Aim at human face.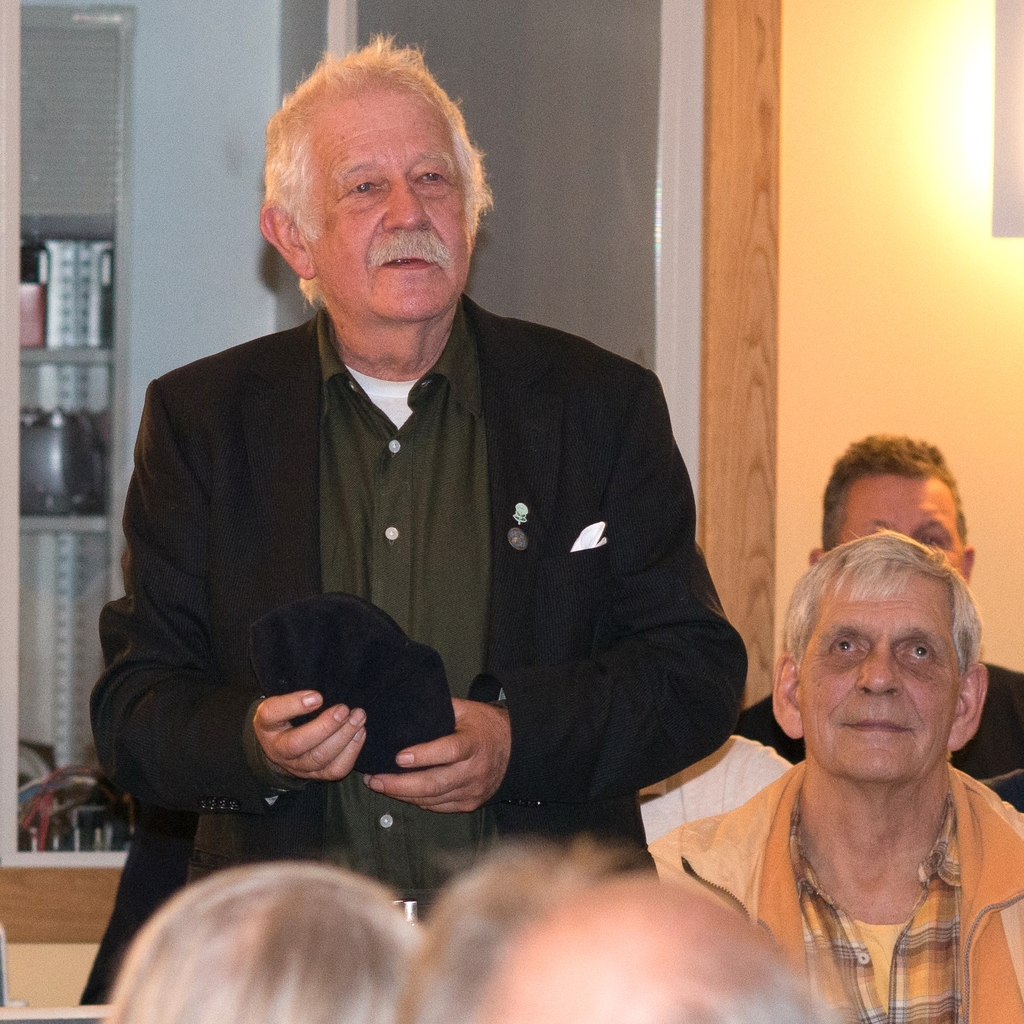
Aimed at detection(799, 565, 964, 783).
